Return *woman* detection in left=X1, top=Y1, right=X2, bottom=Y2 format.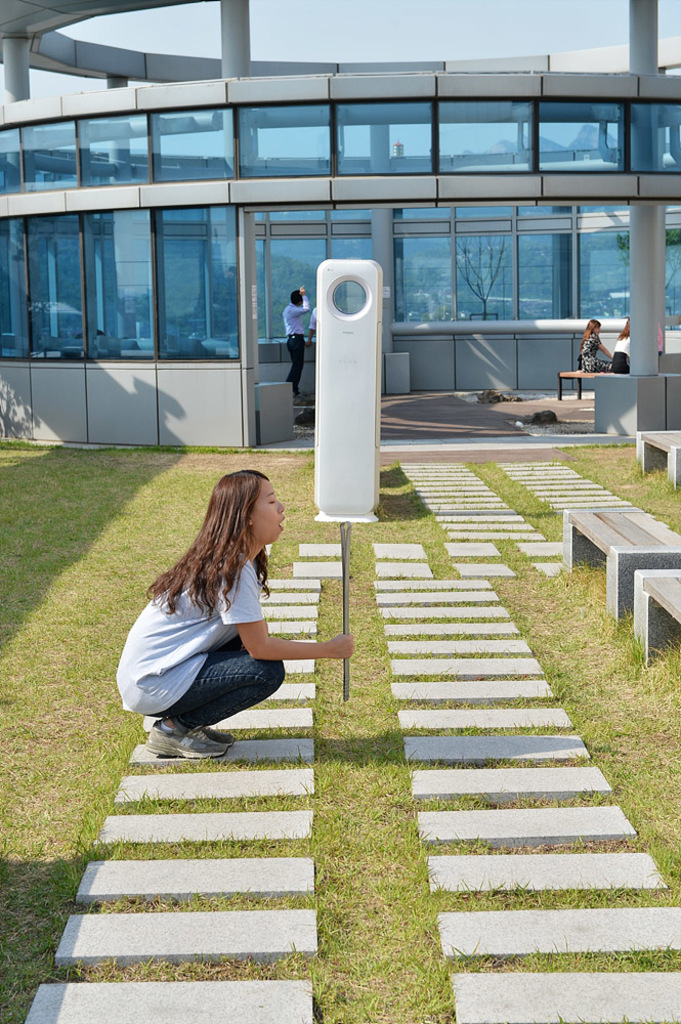
left=578, top=319, right=611, bottom=371.
